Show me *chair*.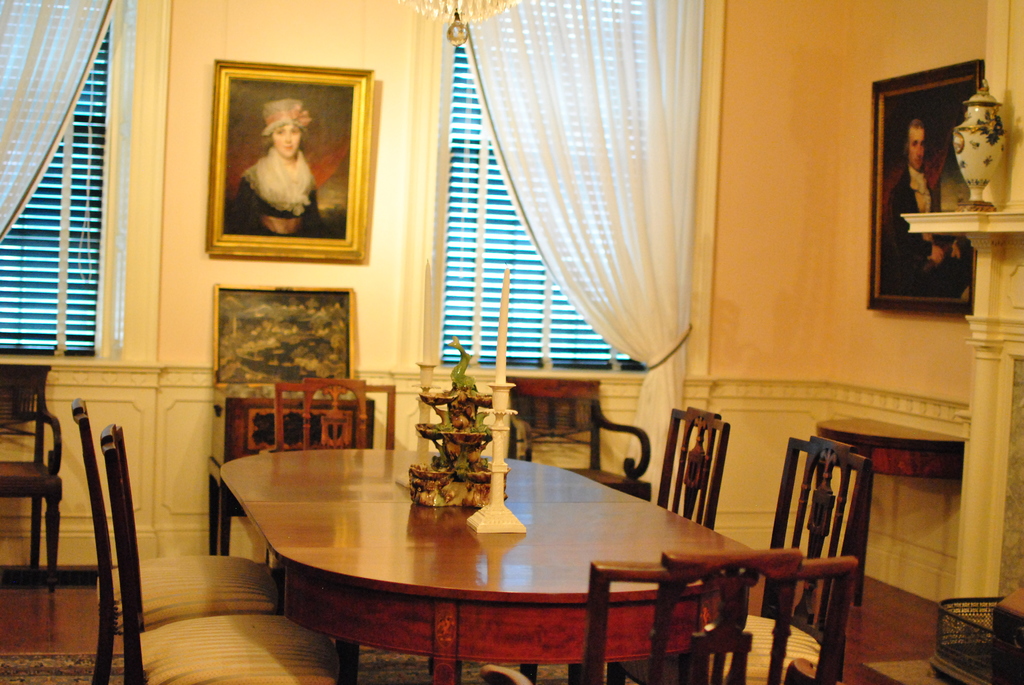
*chair* is here: bbox(480, 546, 859, 684).
